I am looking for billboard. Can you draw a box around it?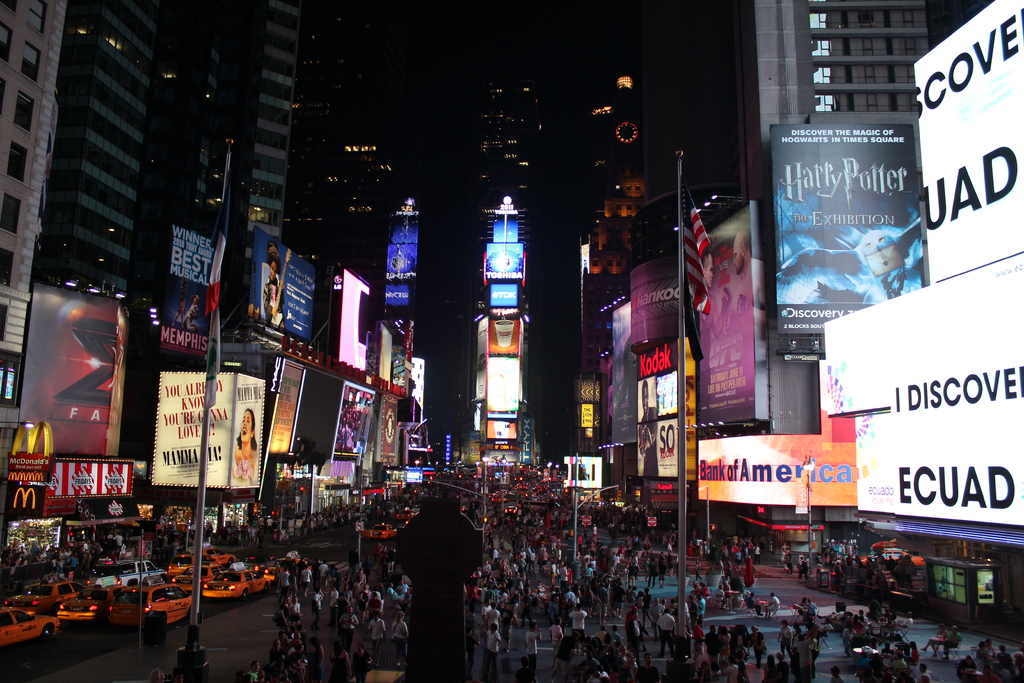
Sure, the bounding box is crop(486, 241, 525, 282).
